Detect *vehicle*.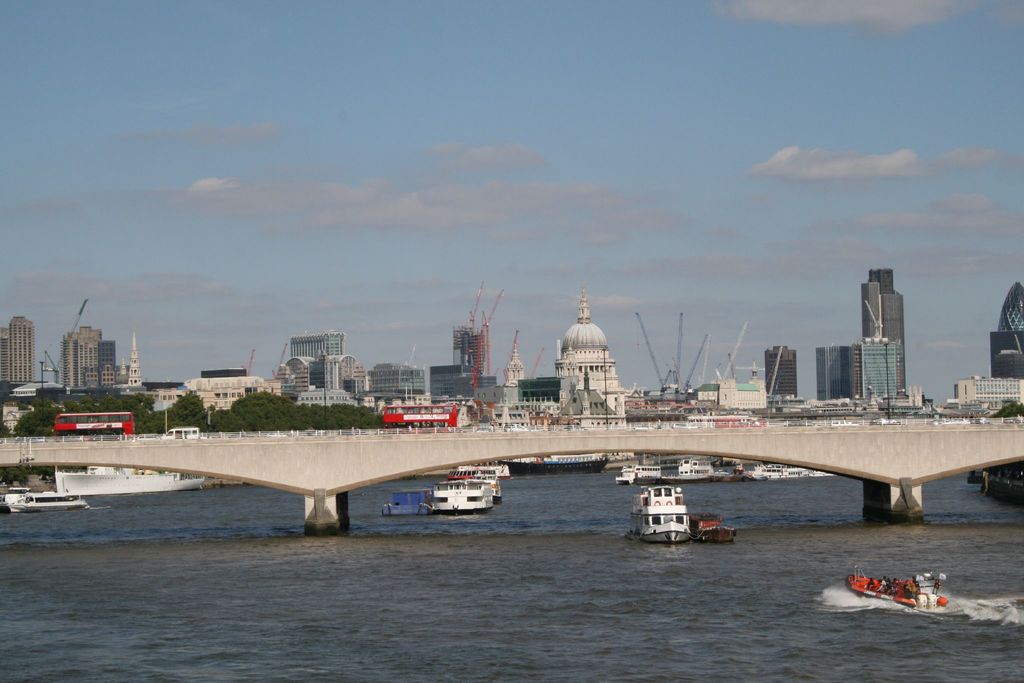
Detected at 672, 457, 718, 479.
